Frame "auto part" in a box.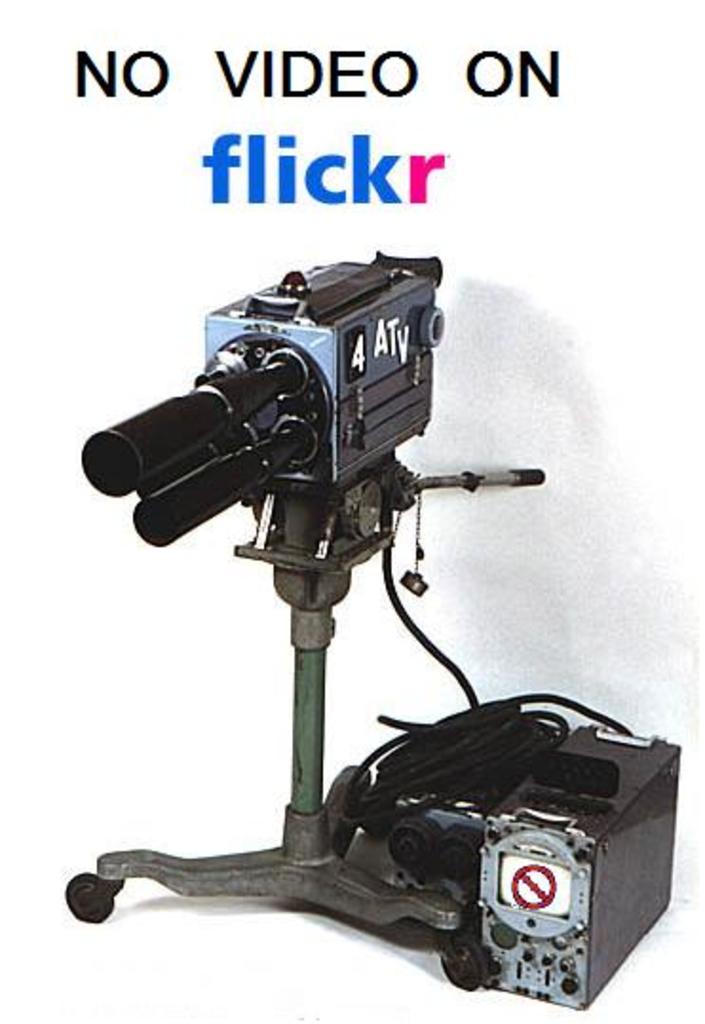
bbox=(59, 241, 703, 1015).
